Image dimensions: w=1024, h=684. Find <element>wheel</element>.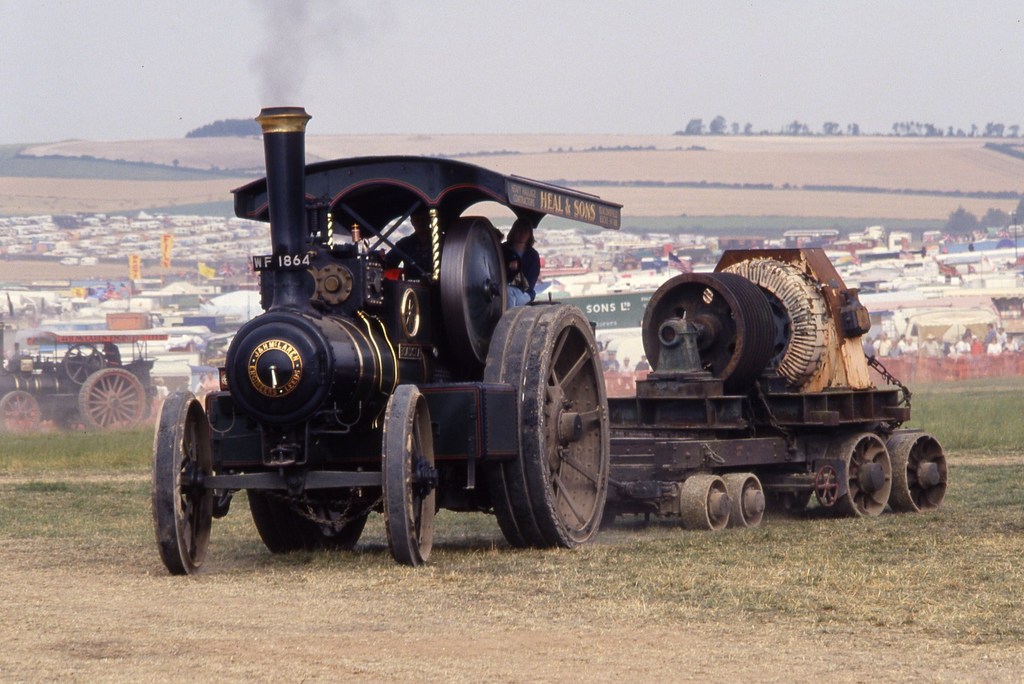
box(721, 473, 766, 525).
